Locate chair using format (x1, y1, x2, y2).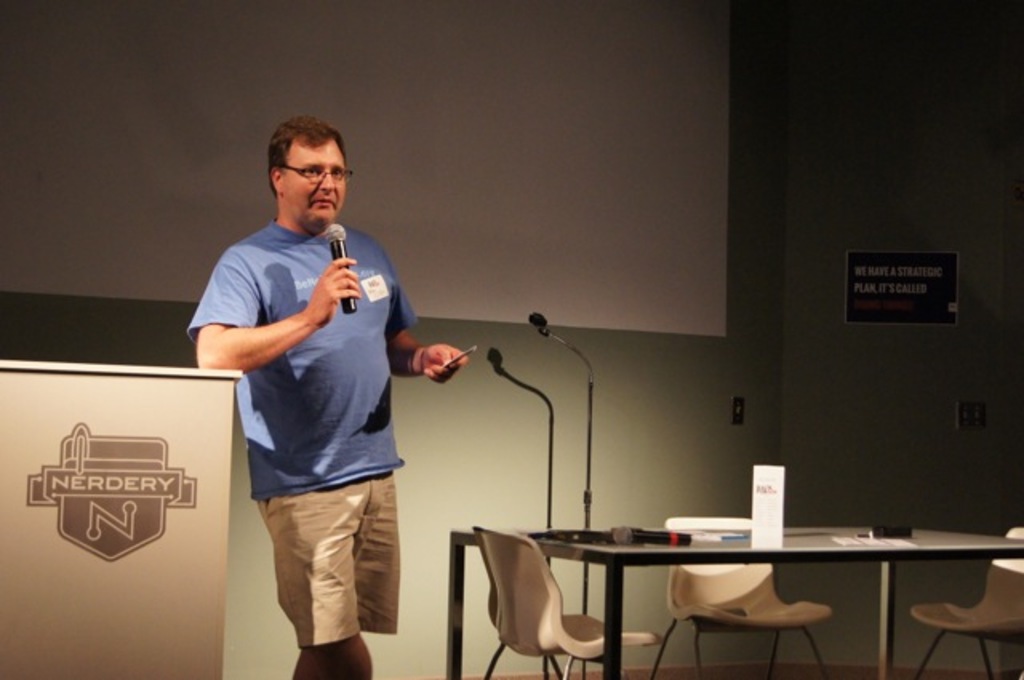
(459, 512, 606, 679).
